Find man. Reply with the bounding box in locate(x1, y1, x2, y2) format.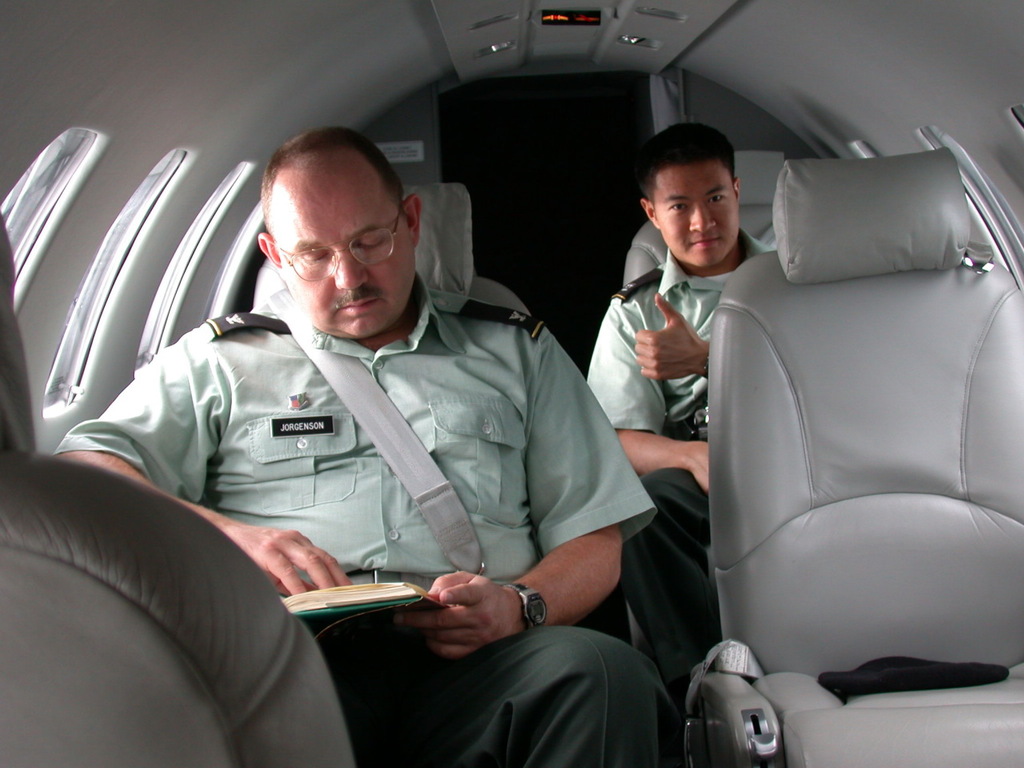
locate(594, 118, 786, 688).
